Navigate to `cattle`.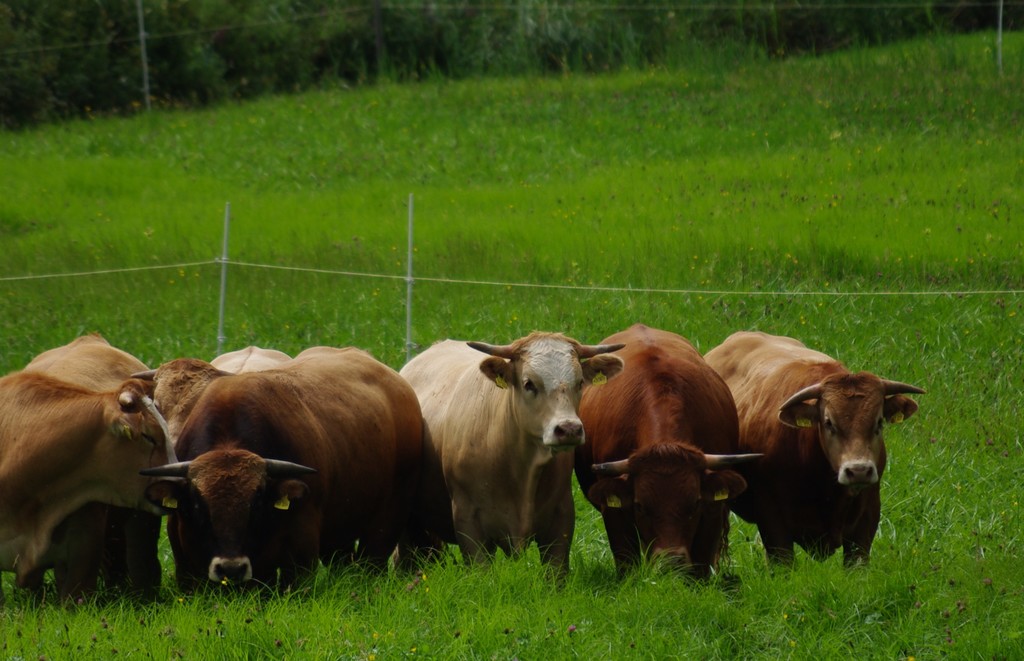
Navigation target: [399,330,619,564].
